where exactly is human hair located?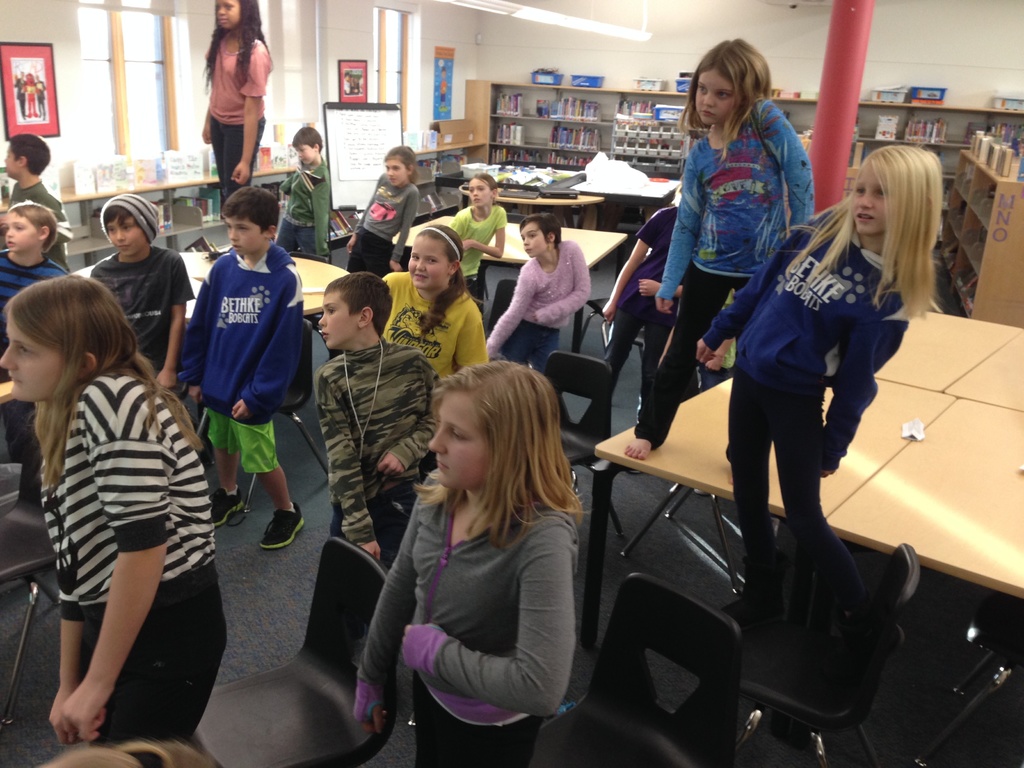
Its bounding box is [x1=1, y1=274, x2=207, y2=491].
